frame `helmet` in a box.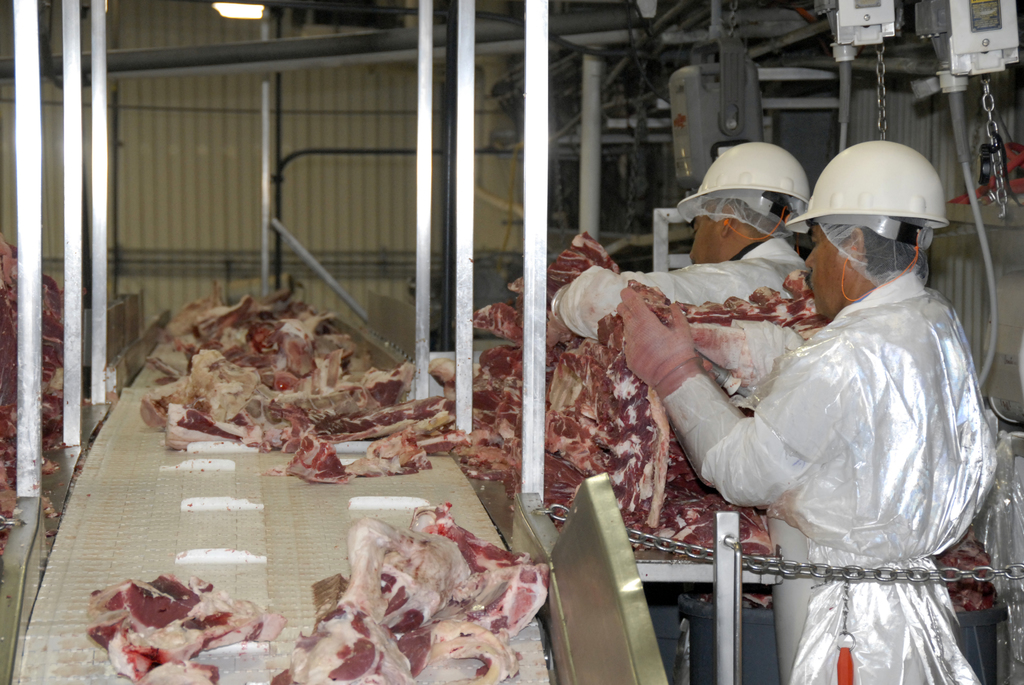
776, 136, 957, 285.
